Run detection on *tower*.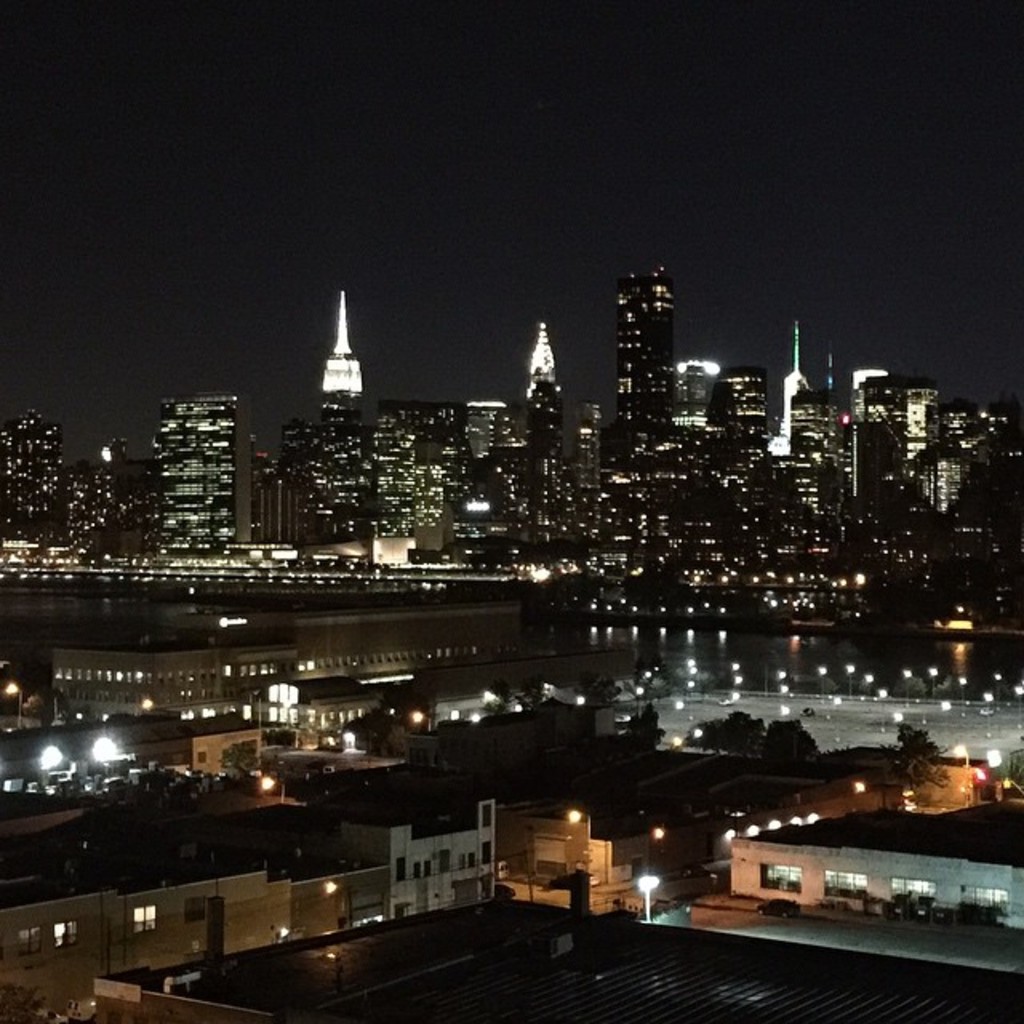
Result: BBox(0, 411, 64, 544).
